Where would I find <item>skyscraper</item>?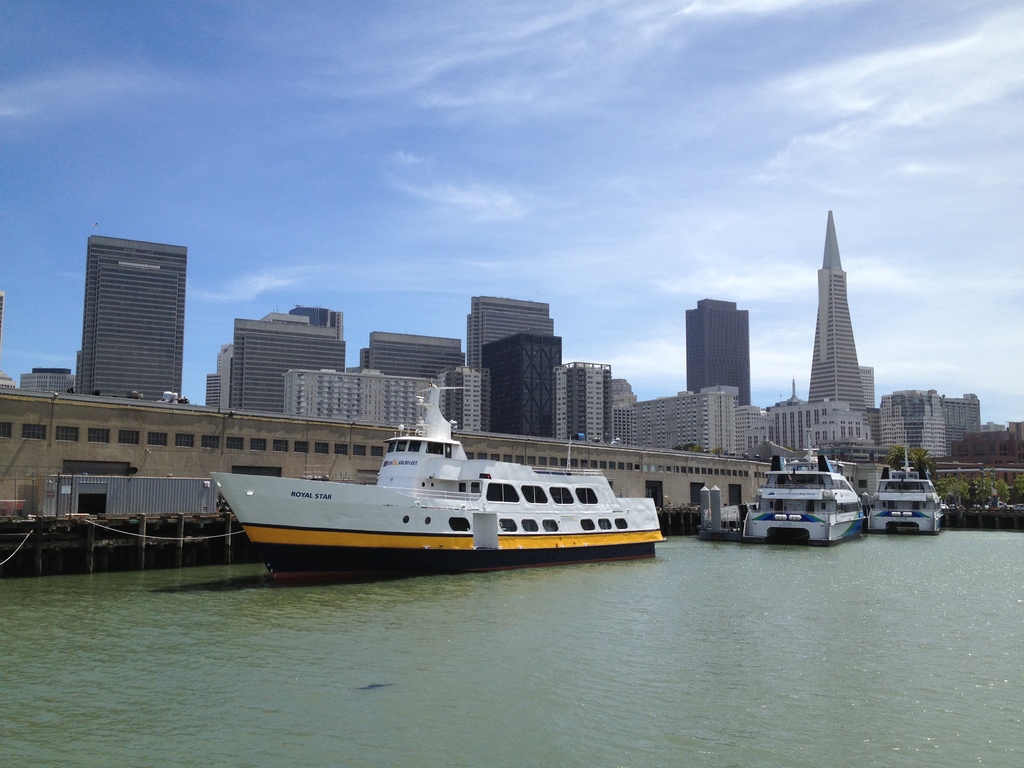
At 808/207/877/451.
